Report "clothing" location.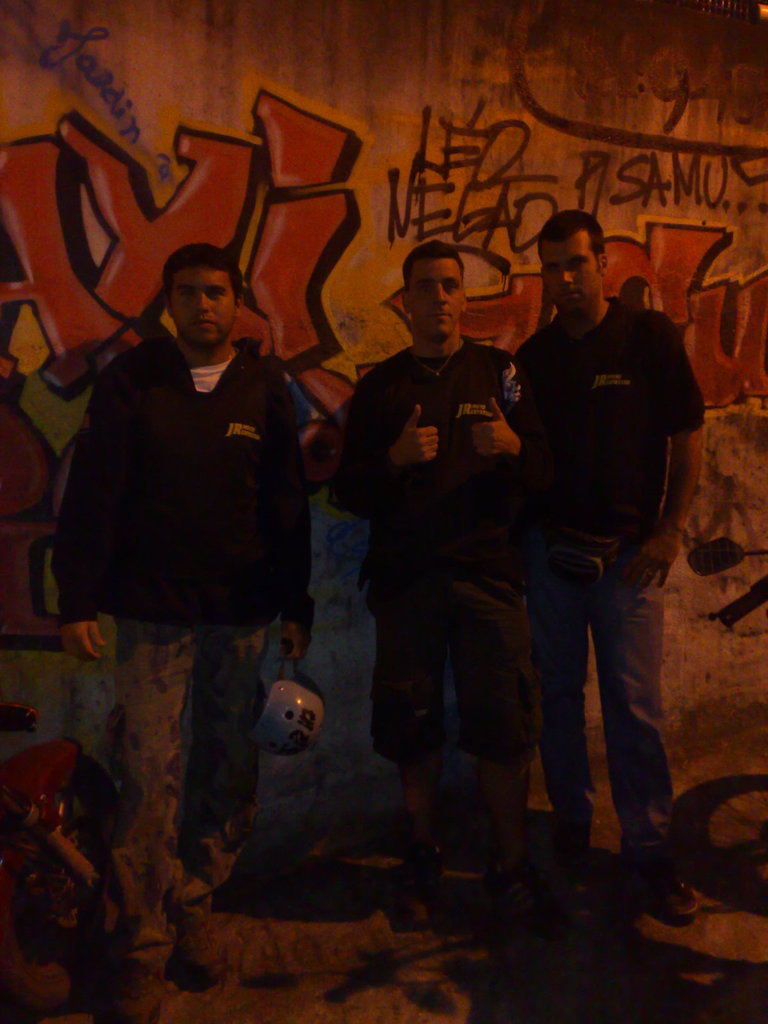
Report: 492, 208, 711, 852.
